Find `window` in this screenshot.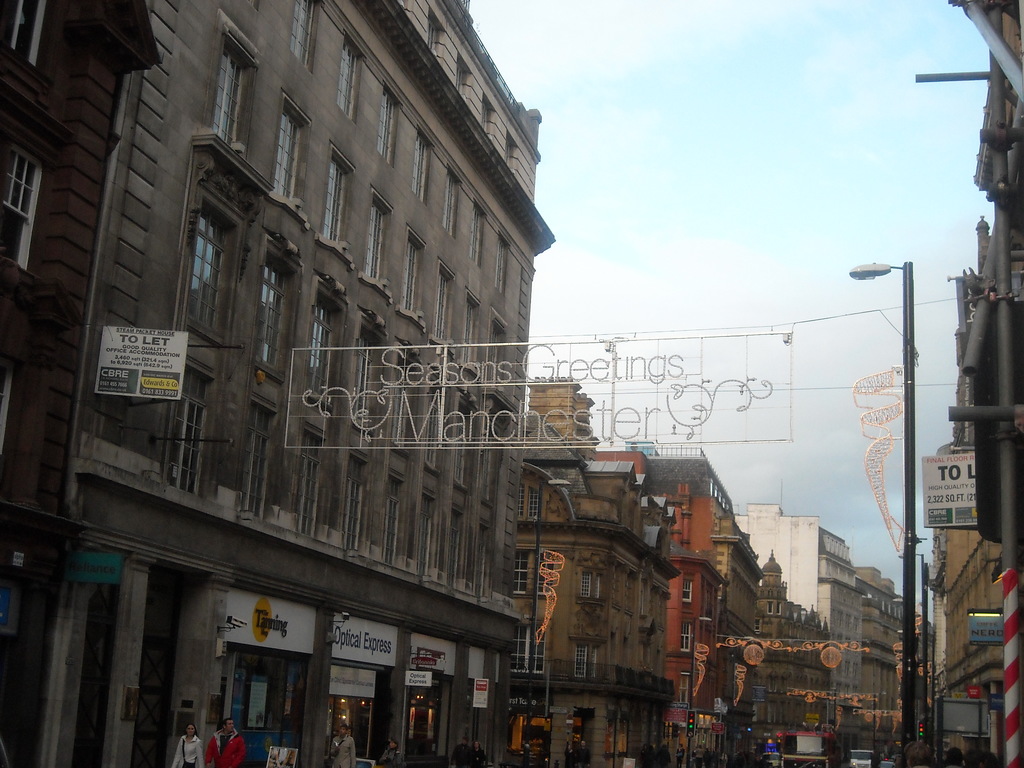
The bounding box for `window` is 406 130 438 208.
